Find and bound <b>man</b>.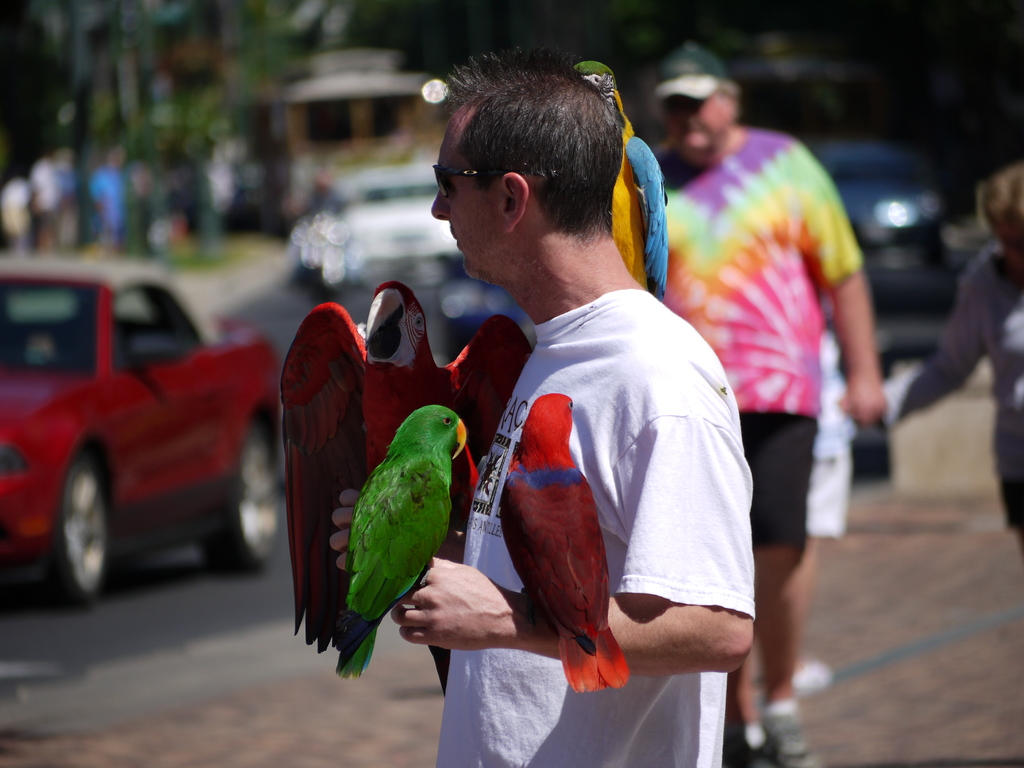
Bound: x1=646, y1=33, x2=889, y2=767.
